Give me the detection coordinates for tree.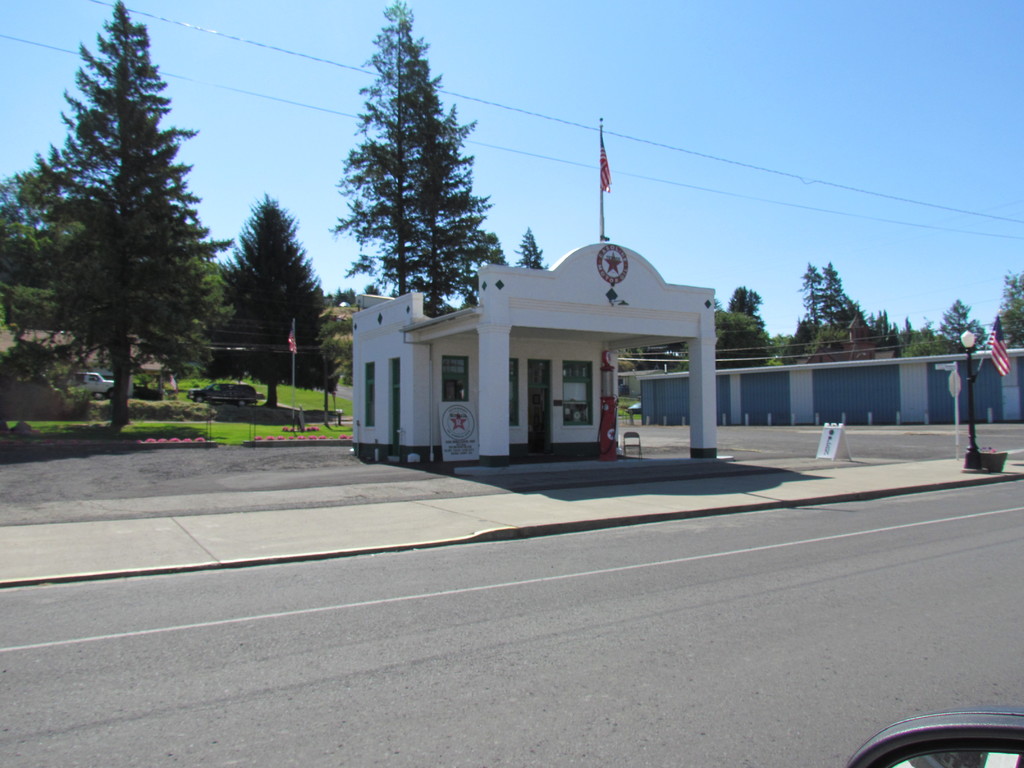
(520,227,542,267).
